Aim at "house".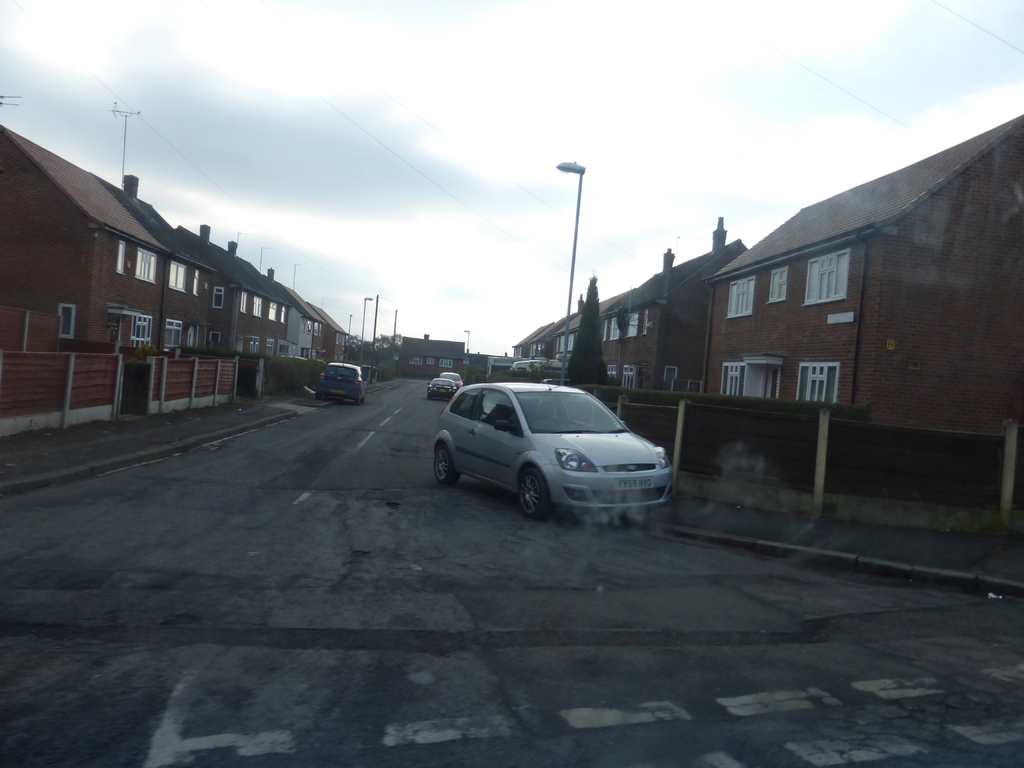
Aimed at [x1=96, y1=171, x2=297, y2=399].
